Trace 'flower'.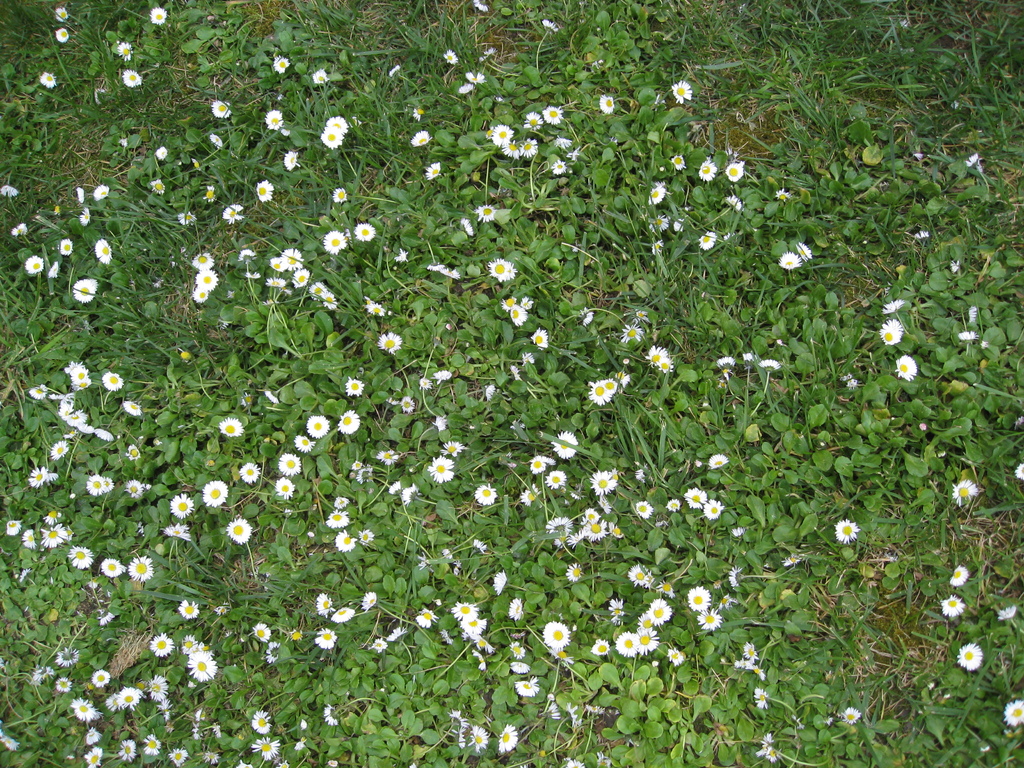
Traced to pyautogui.locateOnScreen(321, 292, 335, 312).
